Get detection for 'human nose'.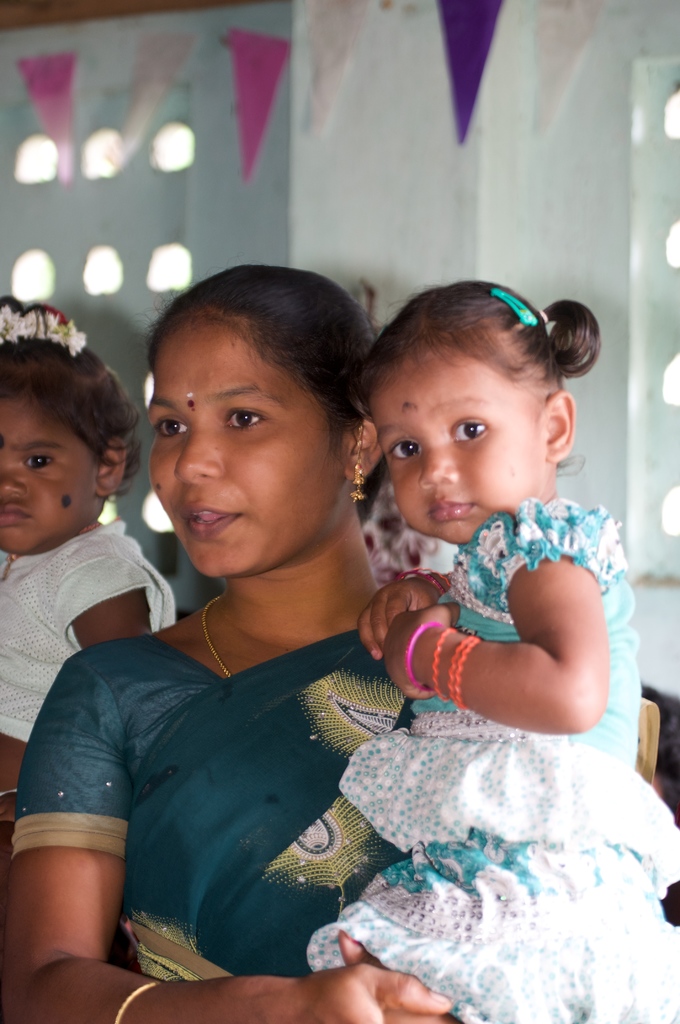
Detection: left=175, top=428, right=224, bottom=488.
